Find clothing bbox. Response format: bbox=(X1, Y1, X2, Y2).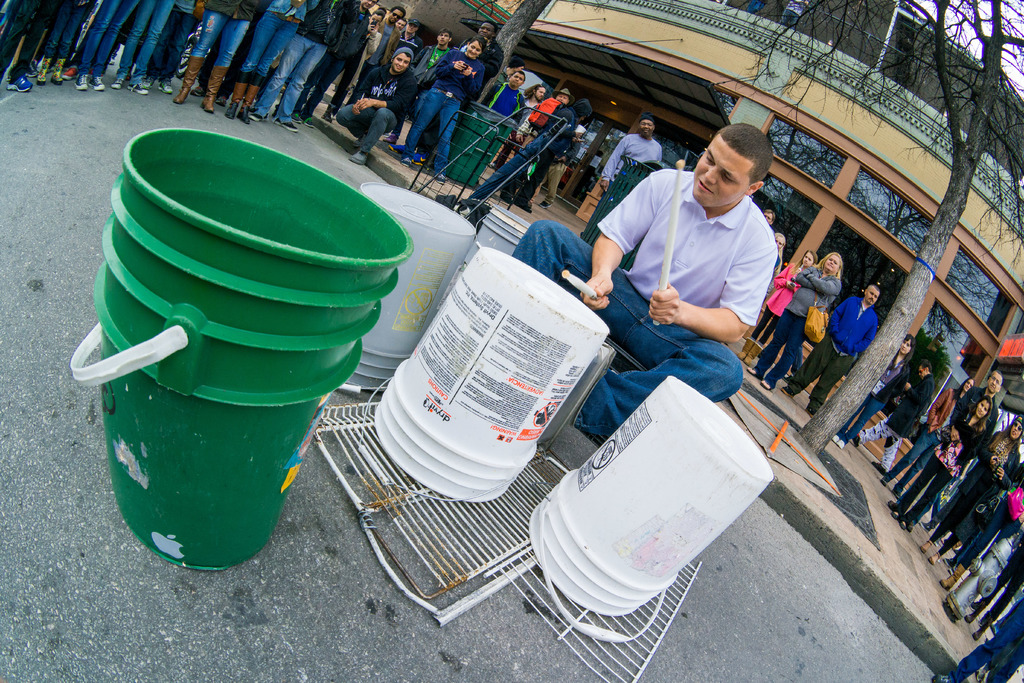
bbox=(986, 545, 1018, 633).
